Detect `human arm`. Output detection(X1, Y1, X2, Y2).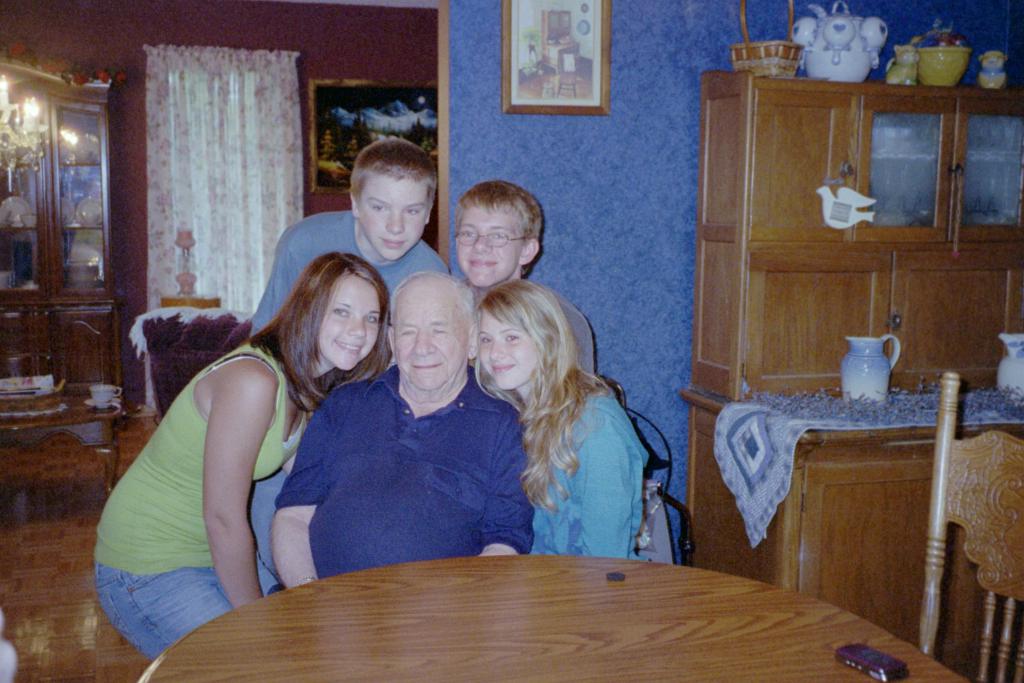
detection(205, 376, 278, 612).
